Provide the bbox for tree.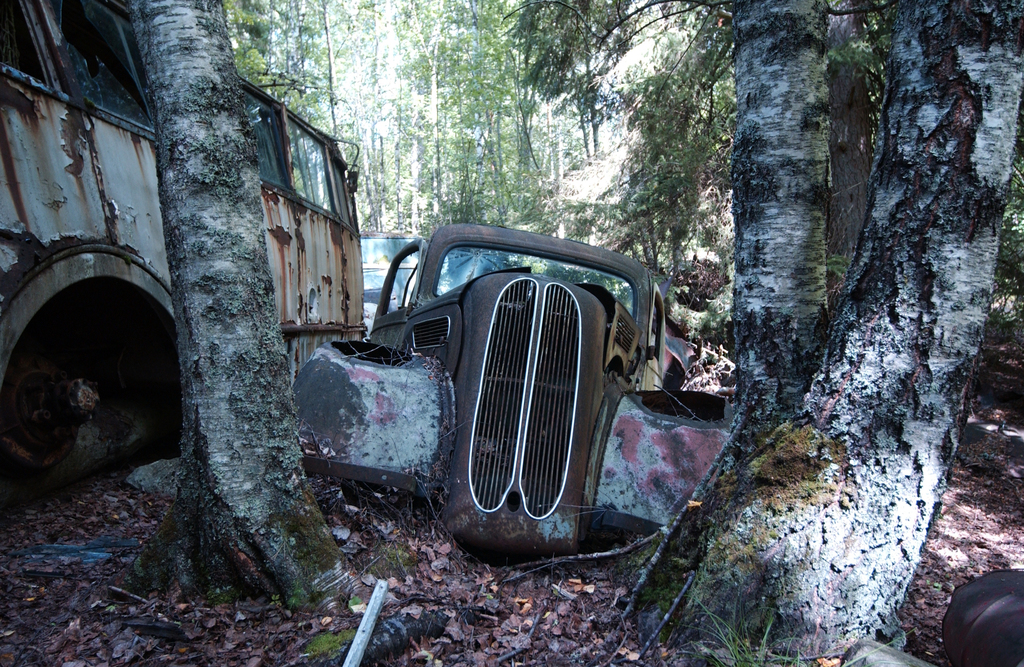
596,0,1023,659.
